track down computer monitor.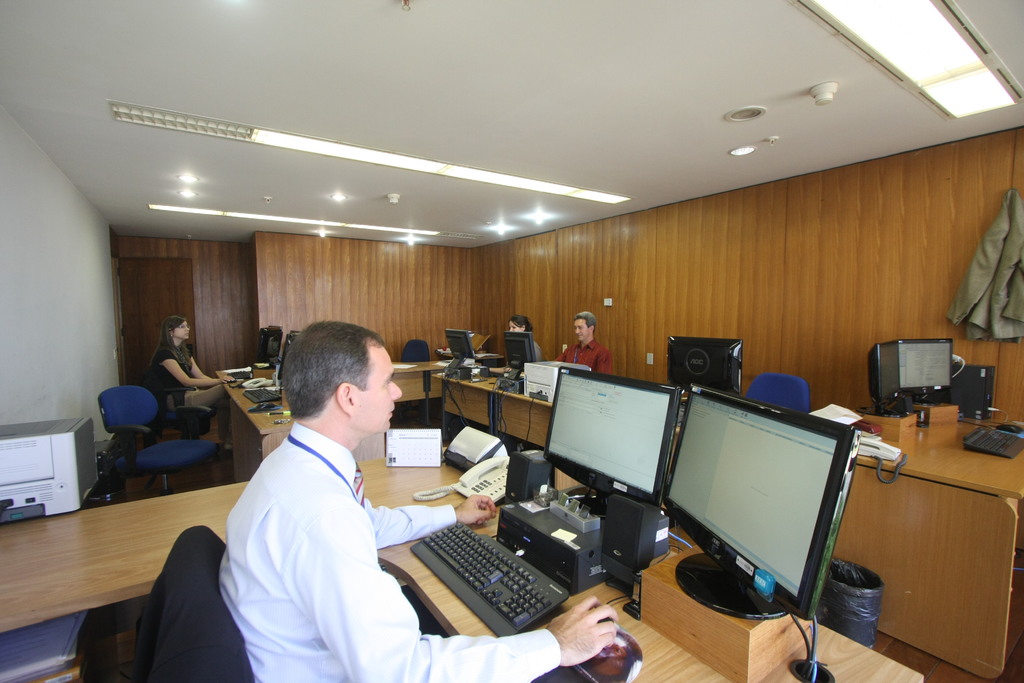
Tracked to l=502, t=336, r=539, b=370.
